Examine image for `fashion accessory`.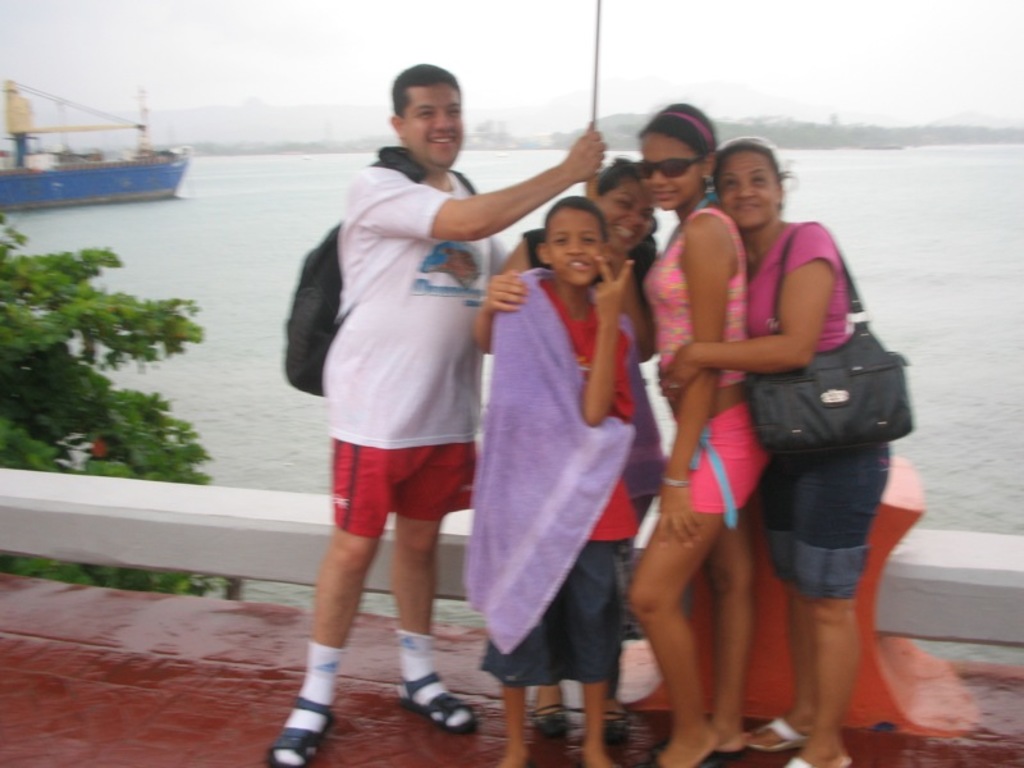
Examination result: (x1=394, y1=667, x2=477, y2=735).
